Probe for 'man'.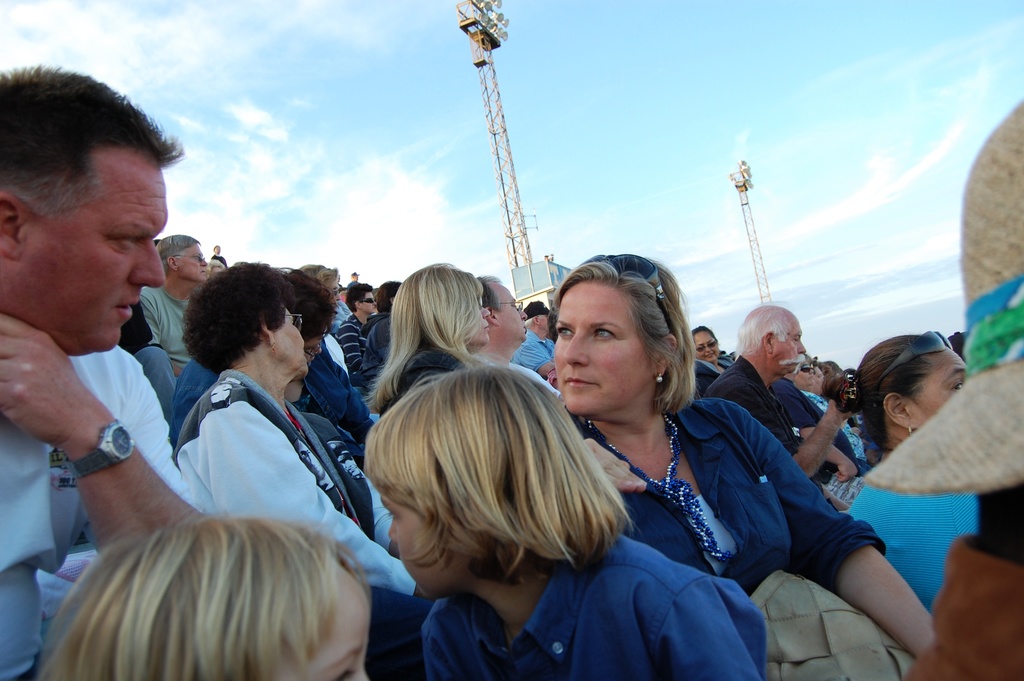
Probe result: 135, 233, 210, 377.
